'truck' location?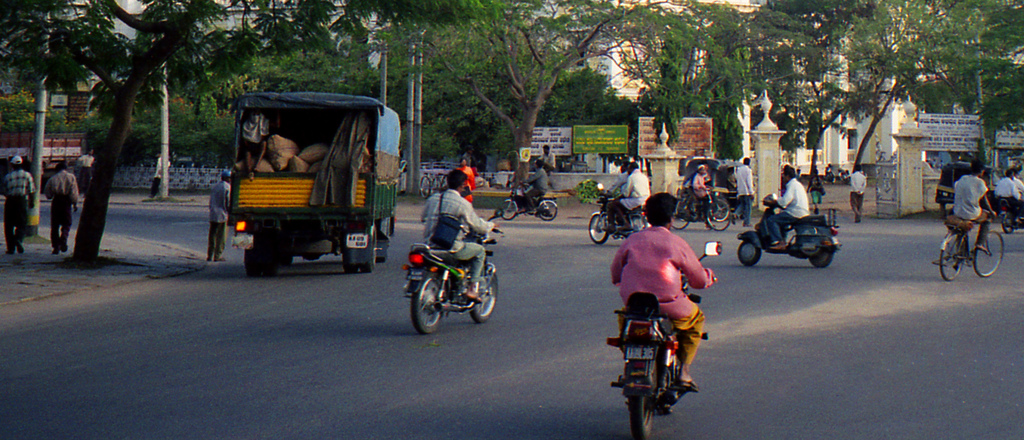
crop(207, 83, 393, 285)
